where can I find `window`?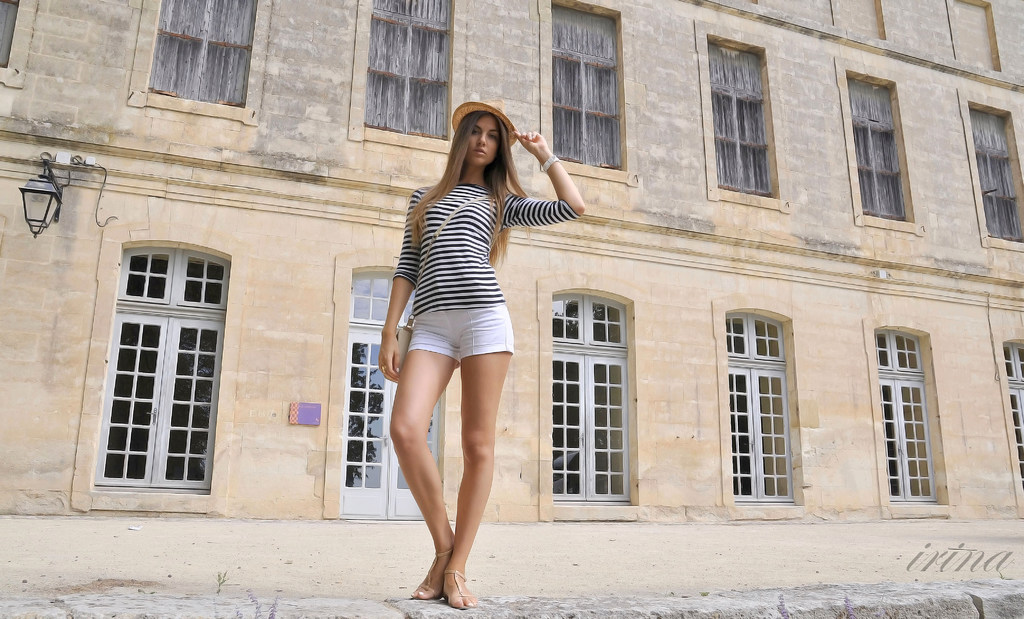
You can find it at box(534, 268, 656, 524).
